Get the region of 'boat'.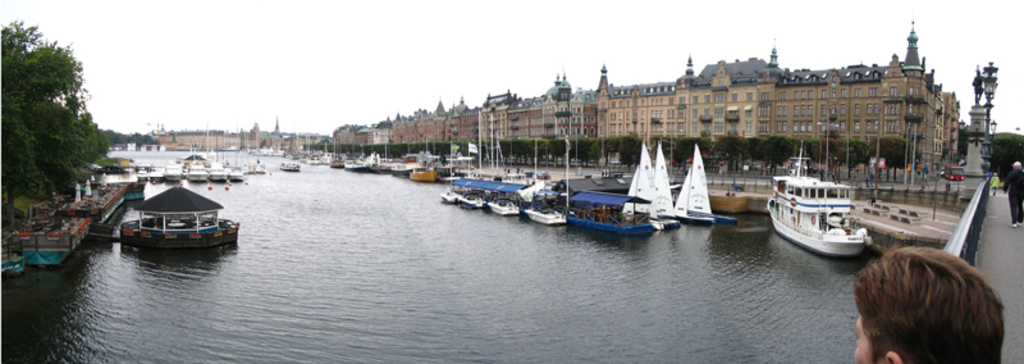
{"left": 488, "top": 186, "right": 525, "bottom": 224}.
